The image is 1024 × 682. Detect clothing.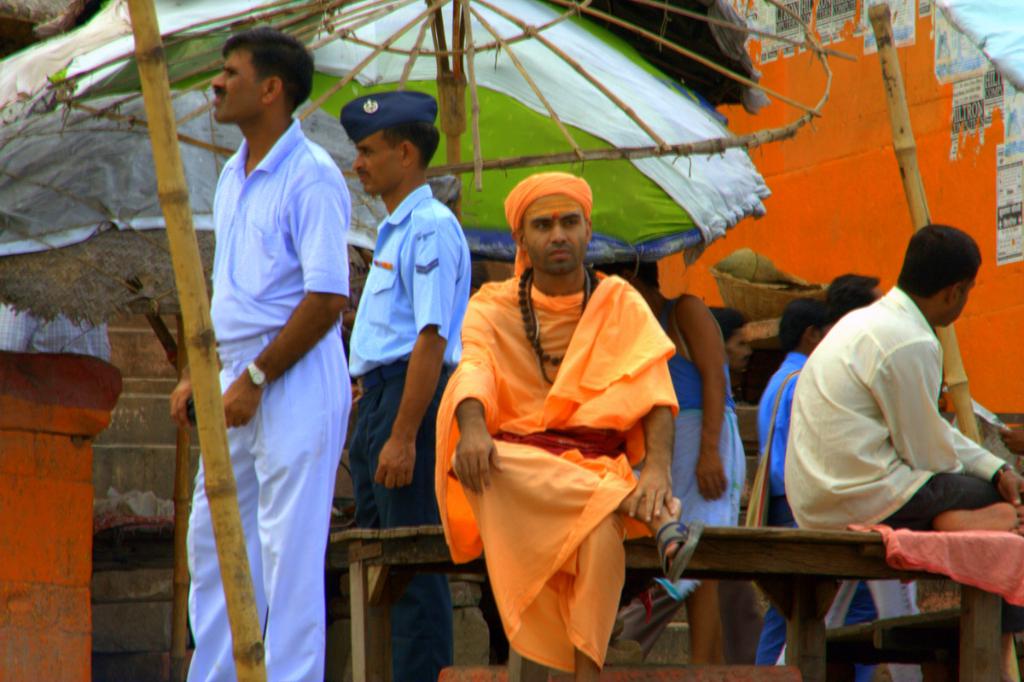
Detection: {"x1": 784, "y1": 283, "x2": 1023, "y2": 630}.
